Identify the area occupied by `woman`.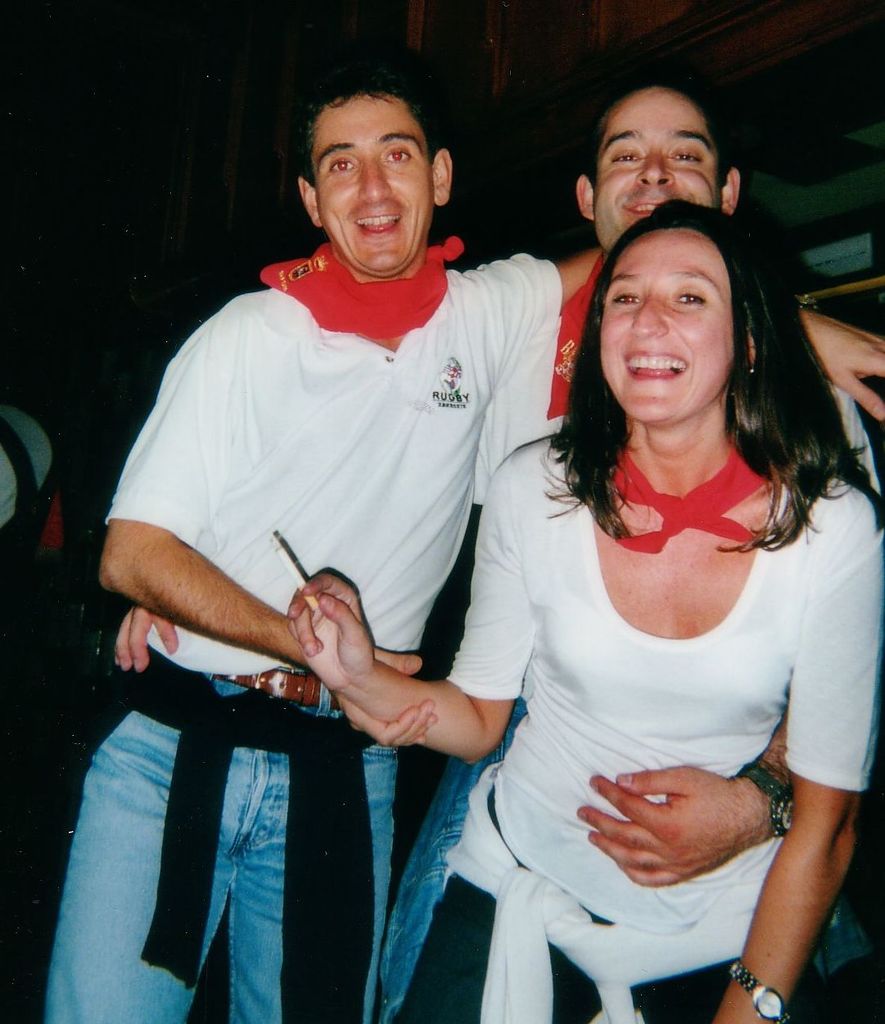
Area: [x1=332, y1=141, x2=784, y2=1012].
